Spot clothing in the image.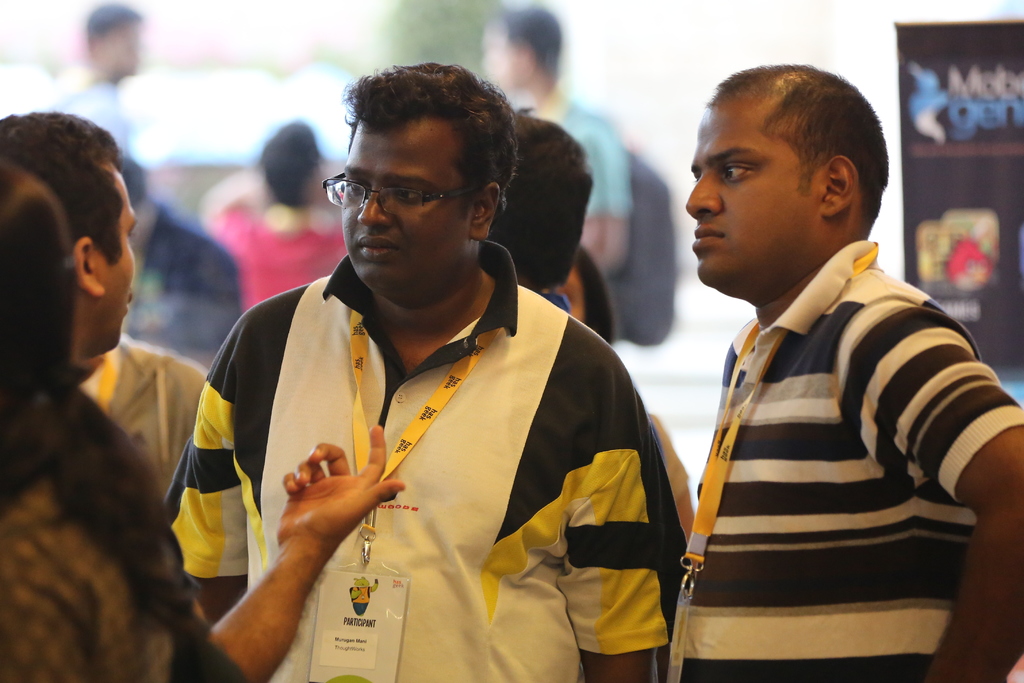
clothing found at (206,262,681,667).
